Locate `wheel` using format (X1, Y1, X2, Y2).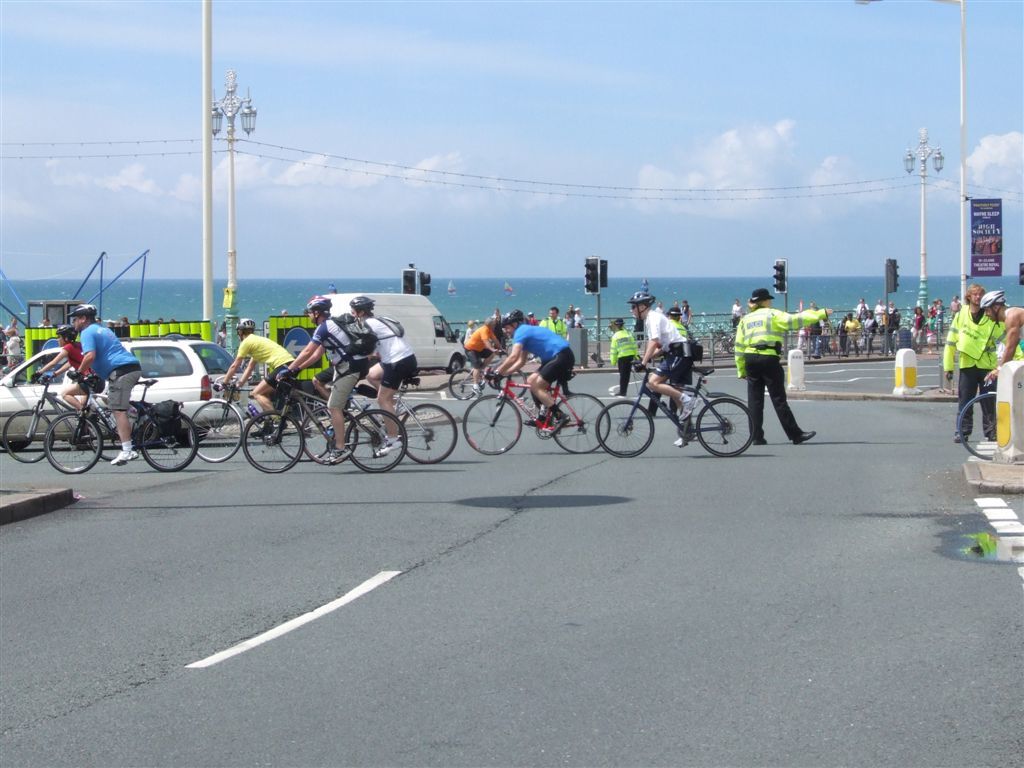
(549, 393, 610, 453).
